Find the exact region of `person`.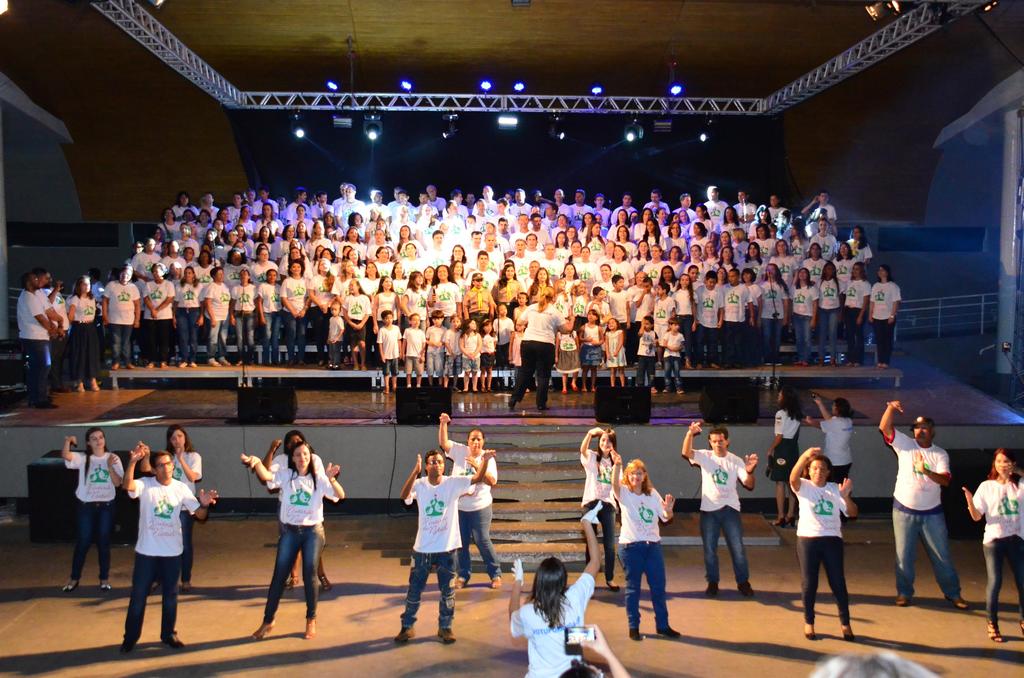
Exact region: 120,444,216,650.
